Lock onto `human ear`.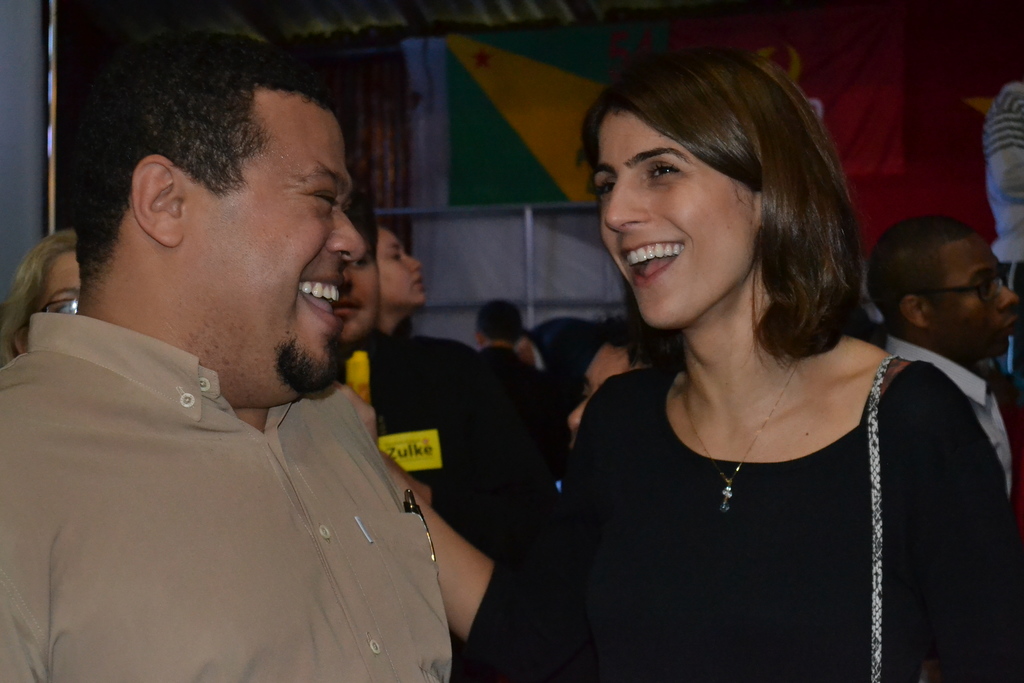
Locked: bbox=[132, 158, 187, 245].
